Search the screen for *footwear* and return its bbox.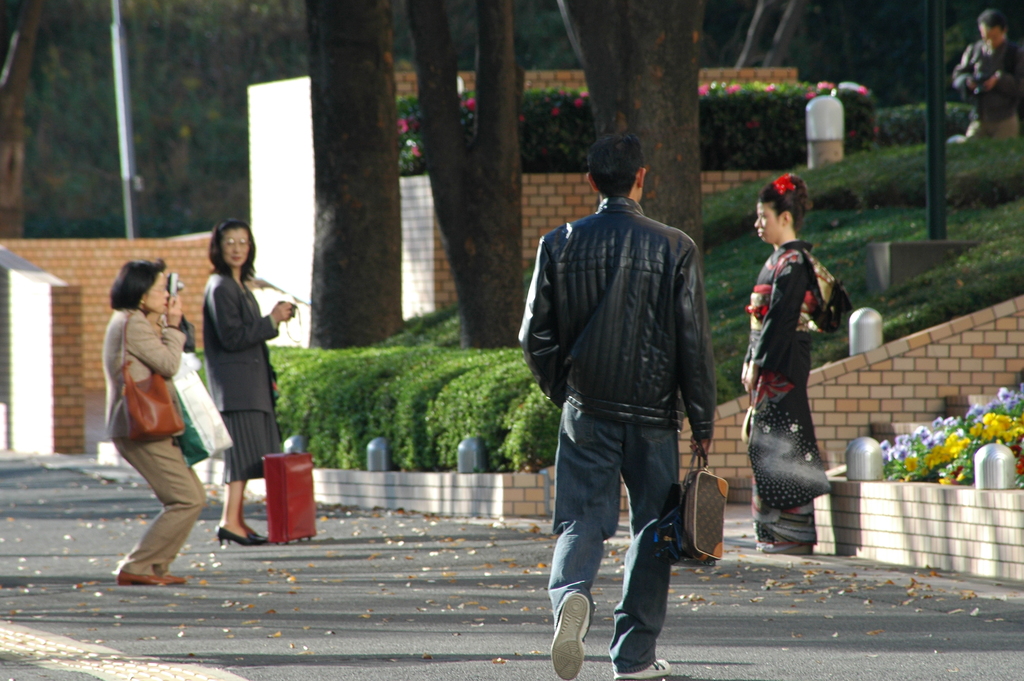
Found: Rect(115, 568, 169, 589).
